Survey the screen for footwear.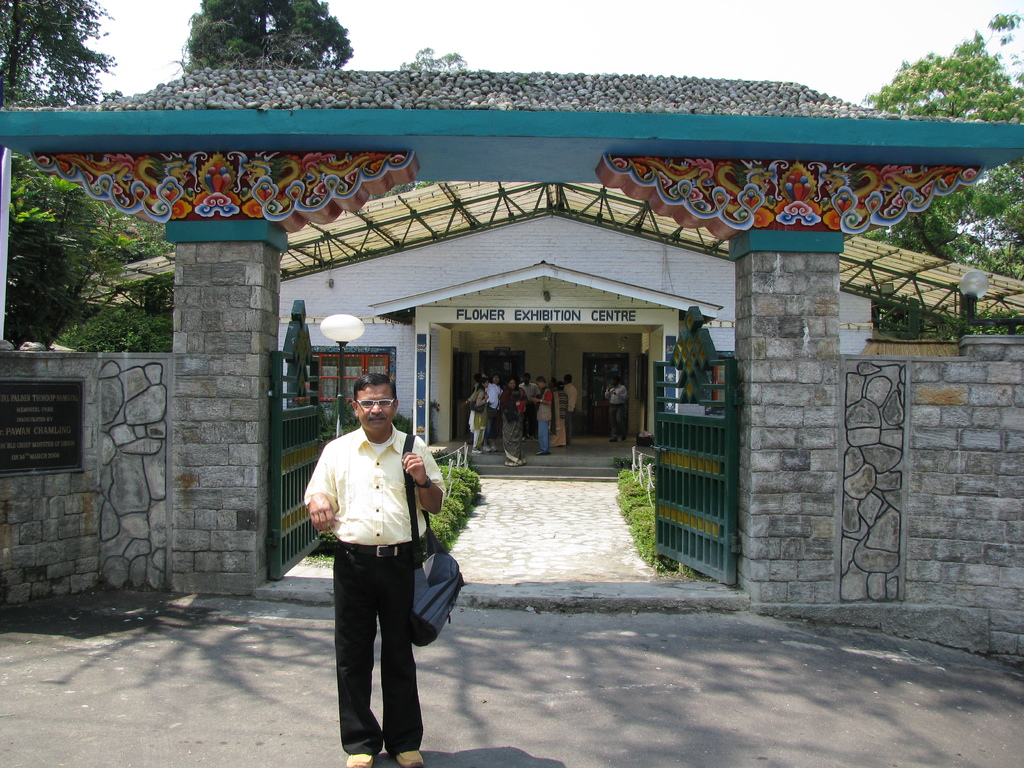
Survey found: 480, 445, 491, 452.
